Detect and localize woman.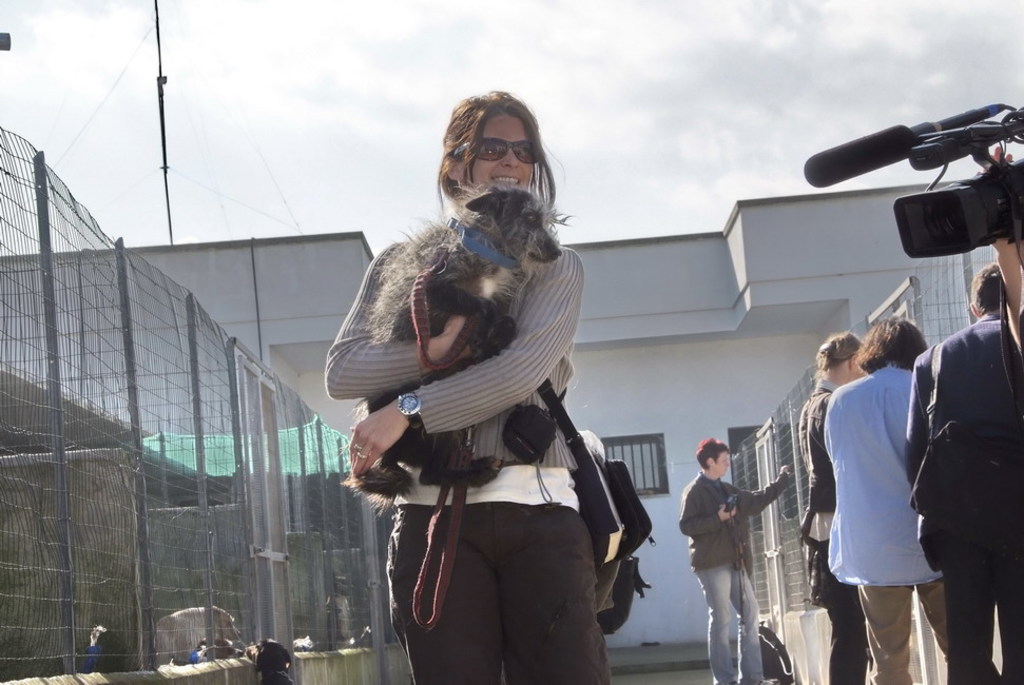
Localized at locate(326, 85, 612, 684).
